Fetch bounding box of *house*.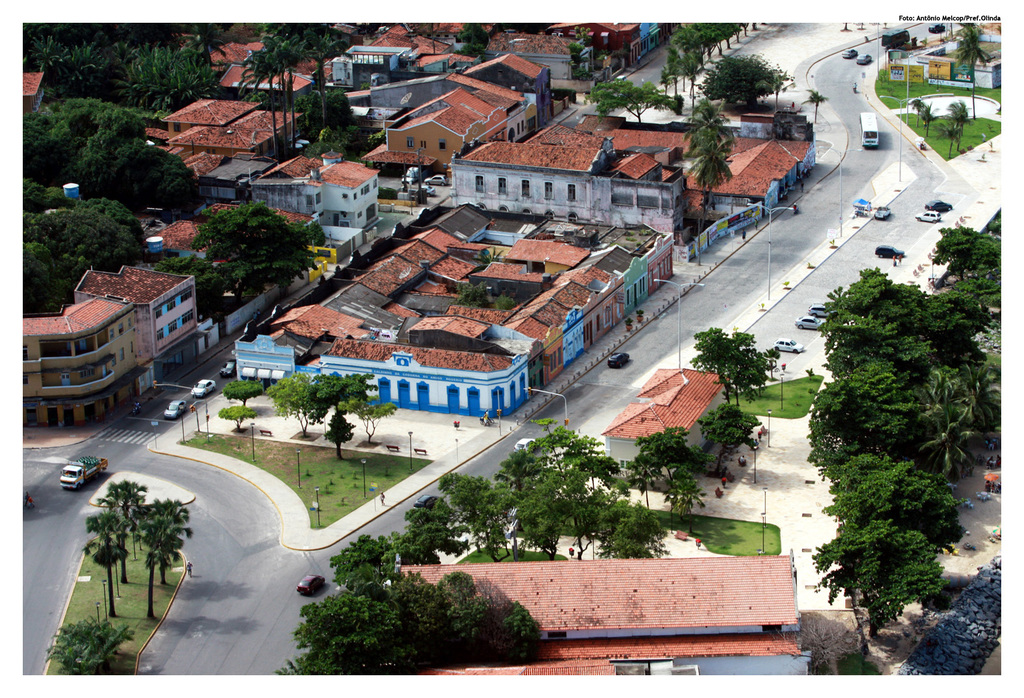
Bbox: {"left": 10, "top": 253, "right": 206, "bottom": 437}.
